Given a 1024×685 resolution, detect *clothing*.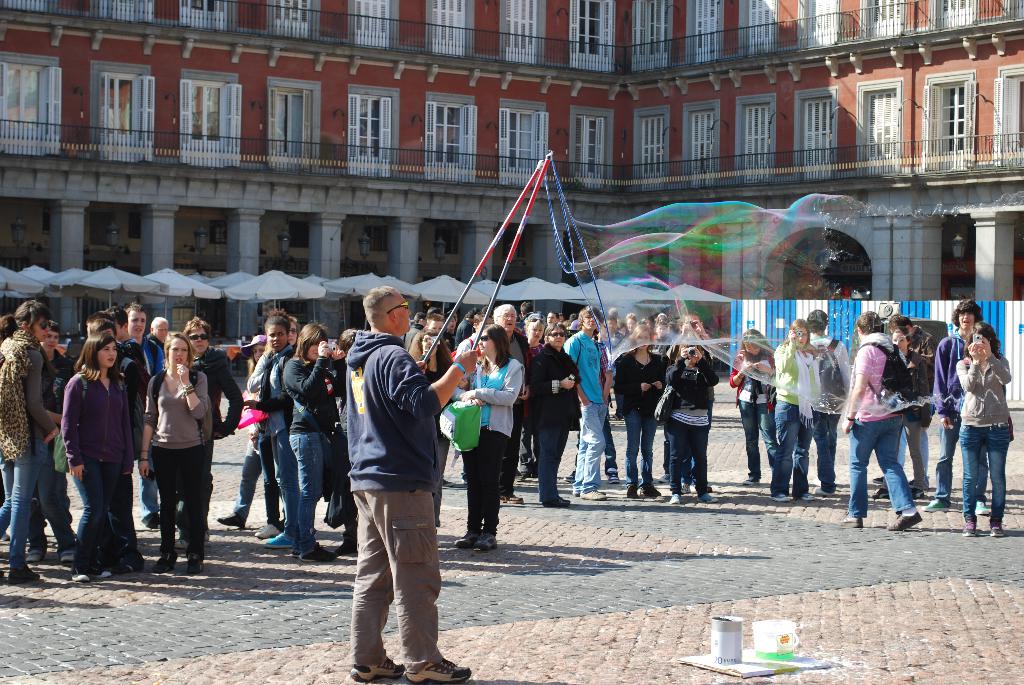
[left=564, top=329, right=608, bottom=493].
